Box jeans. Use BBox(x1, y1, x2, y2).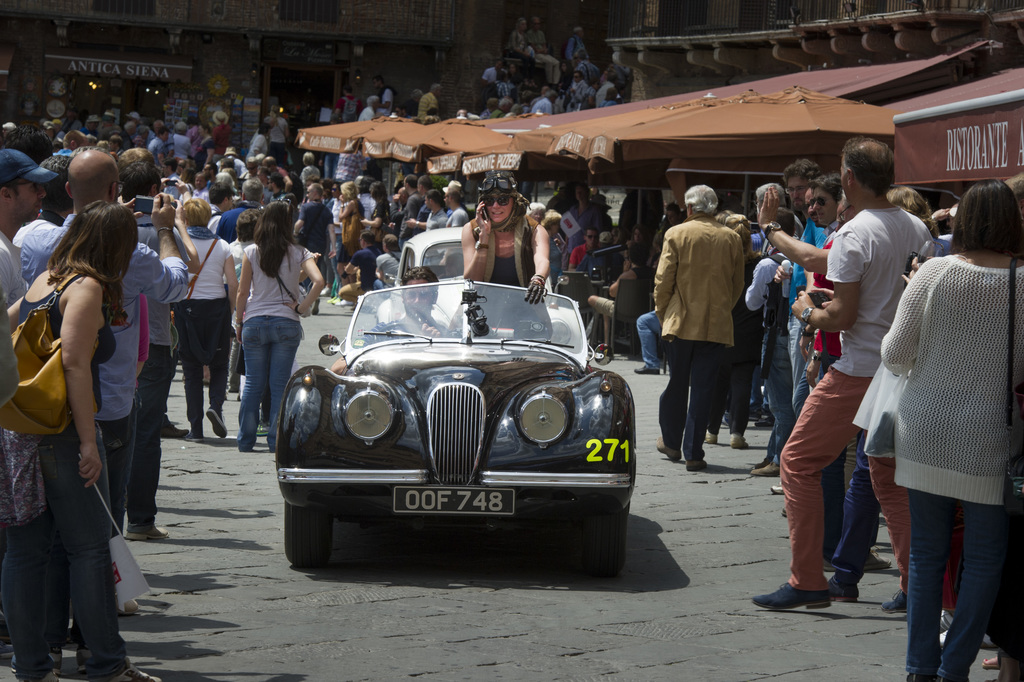
BBox(751, 369, 772, 417).
